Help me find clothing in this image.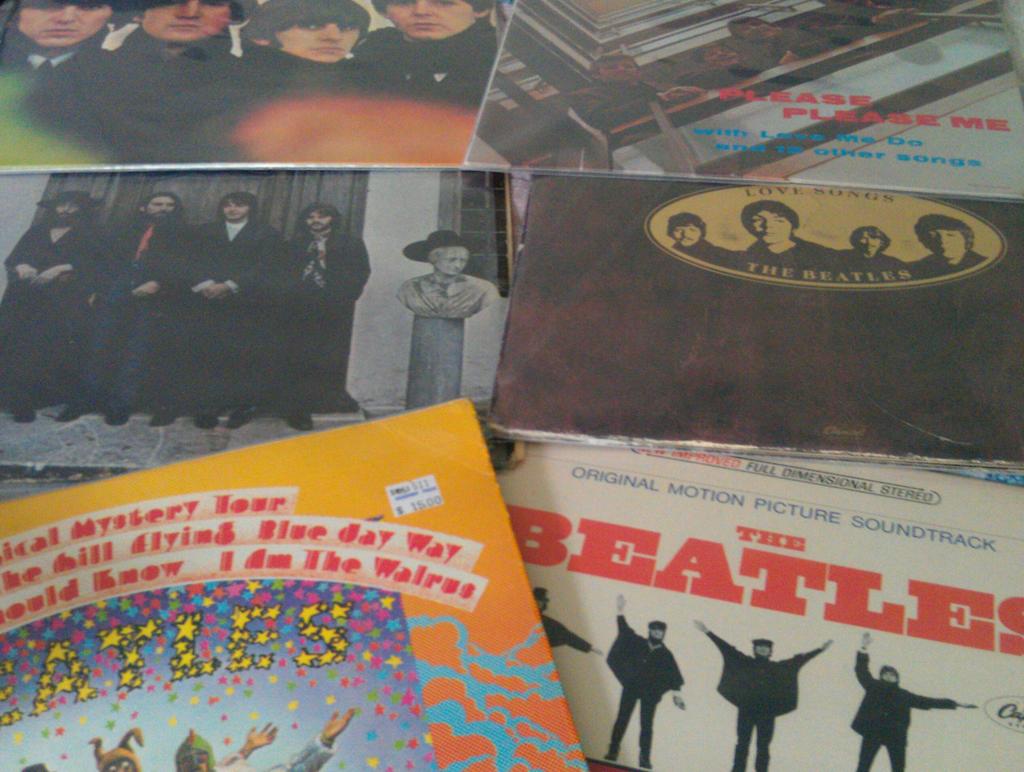
Found it: 98/5/243/134.
